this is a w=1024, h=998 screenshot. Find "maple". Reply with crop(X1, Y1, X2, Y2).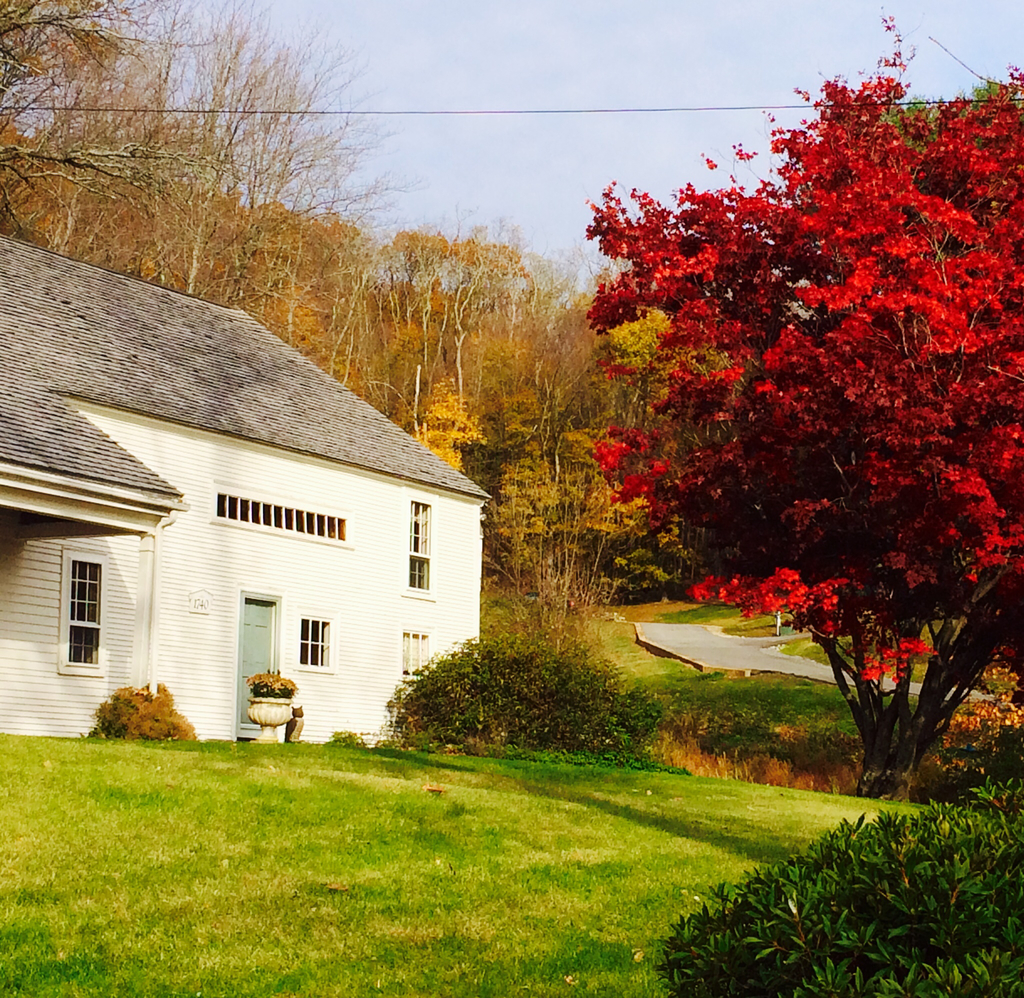
crop(372, 233, 586, 528).
